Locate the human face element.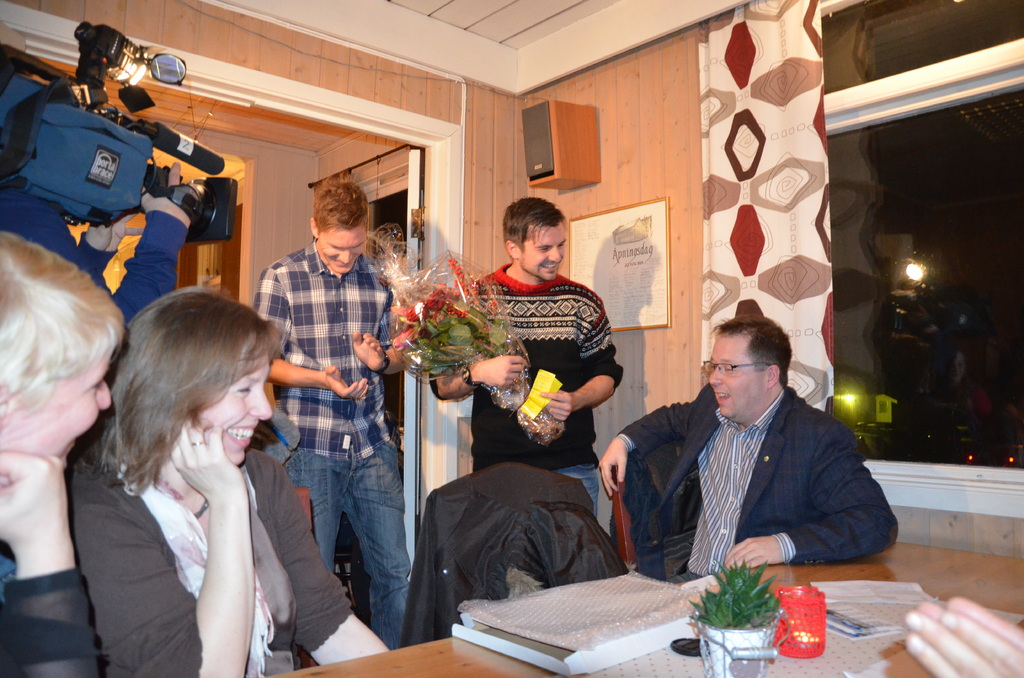
Element bbox: <region>521, 222, 564, 285</region>.
